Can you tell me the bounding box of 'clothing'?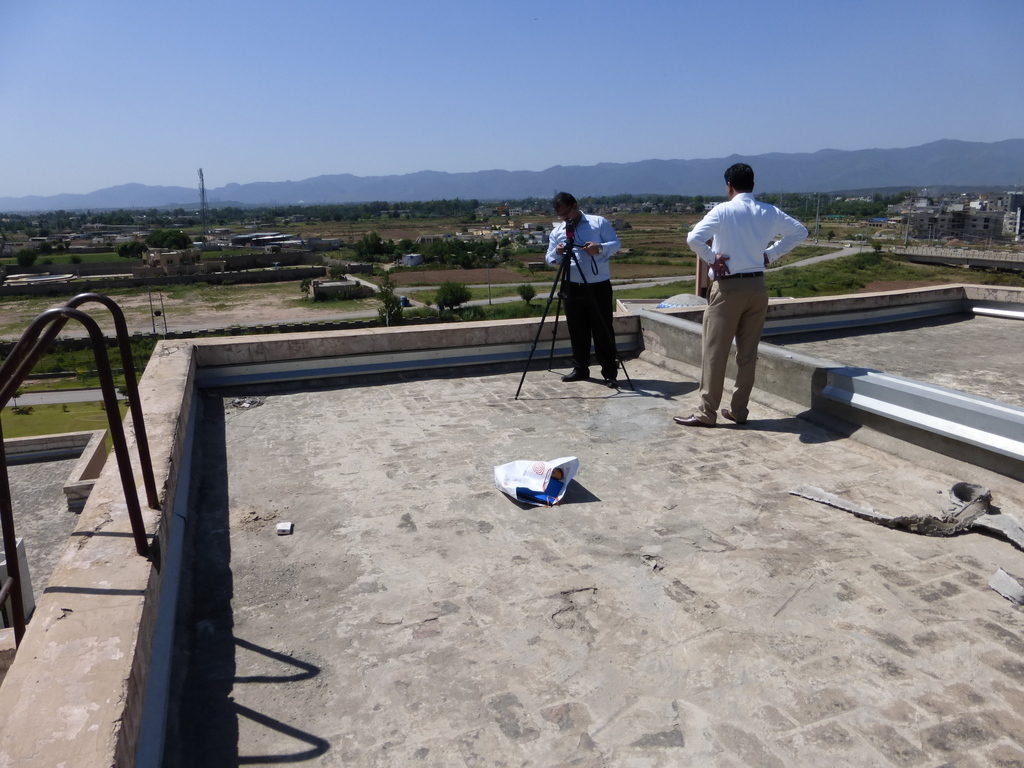
box(543, 209, 621, 378).
